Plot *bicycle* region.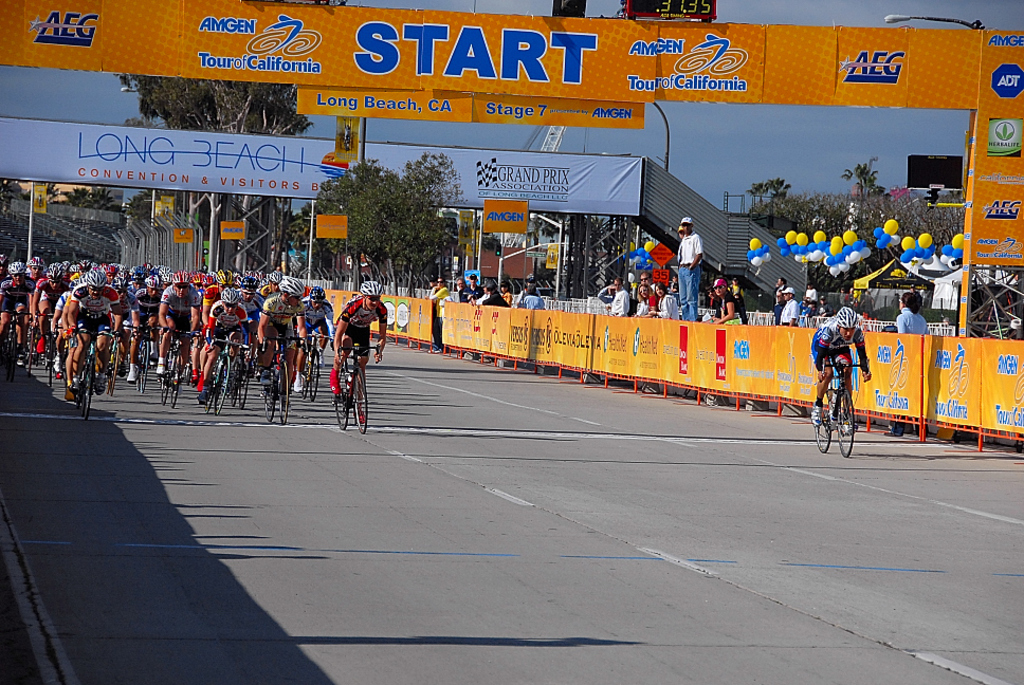
Plotted at (38, 317, 62, 379).
